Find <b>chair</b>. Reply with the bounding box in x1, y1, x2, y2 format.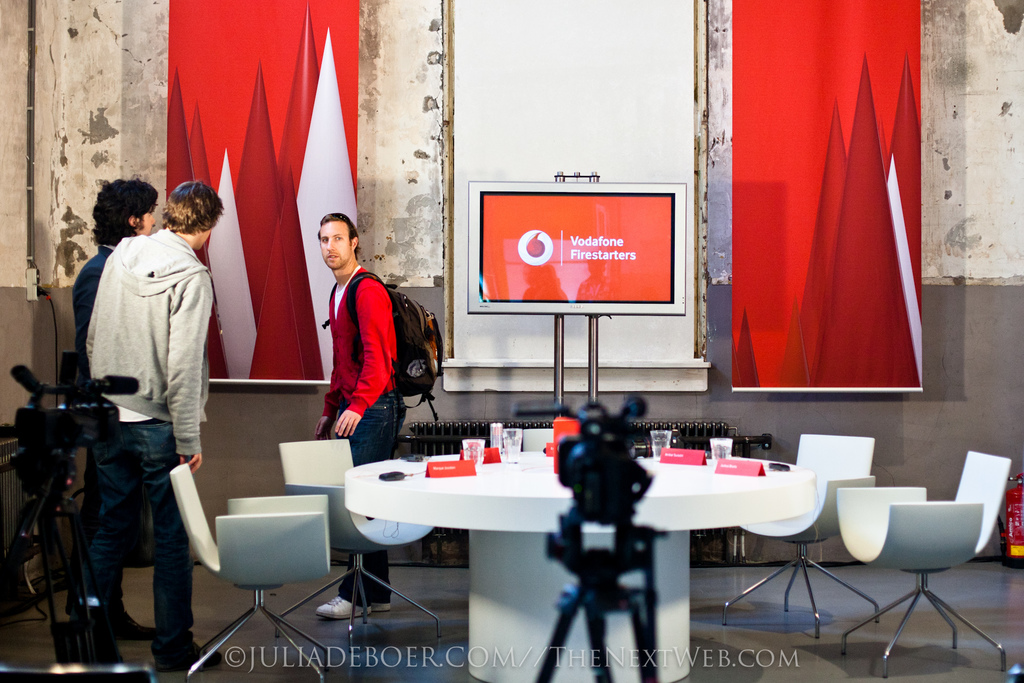
836, 465, 1008, 643.
